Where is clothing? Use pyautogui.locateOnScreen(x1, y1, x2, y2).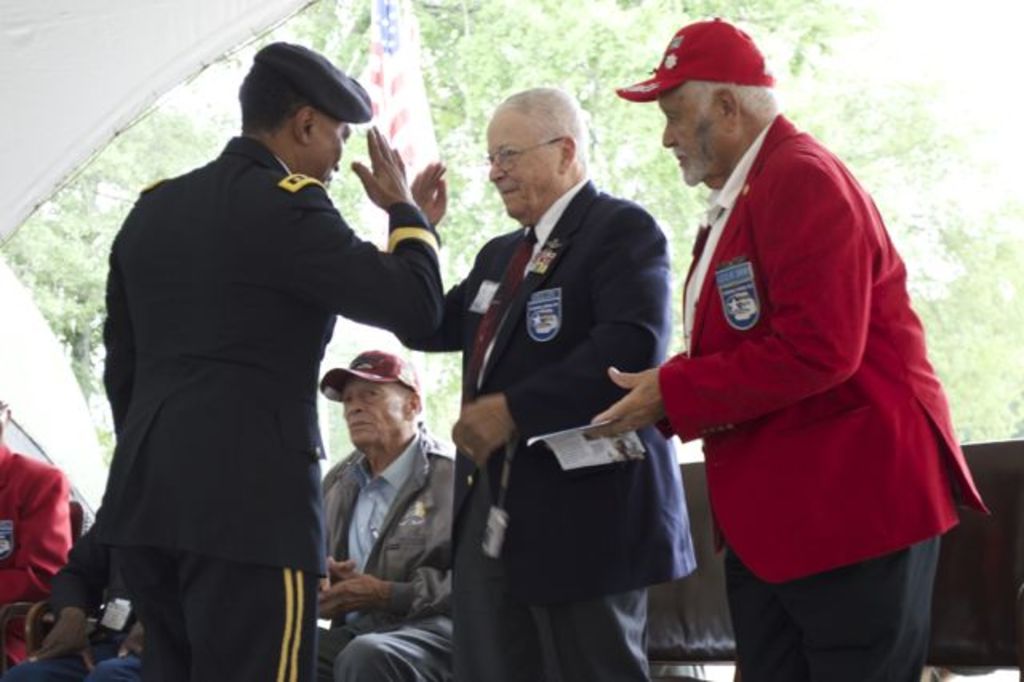
pyautogui.locateOnScreen(2, 434, 72, 661).
